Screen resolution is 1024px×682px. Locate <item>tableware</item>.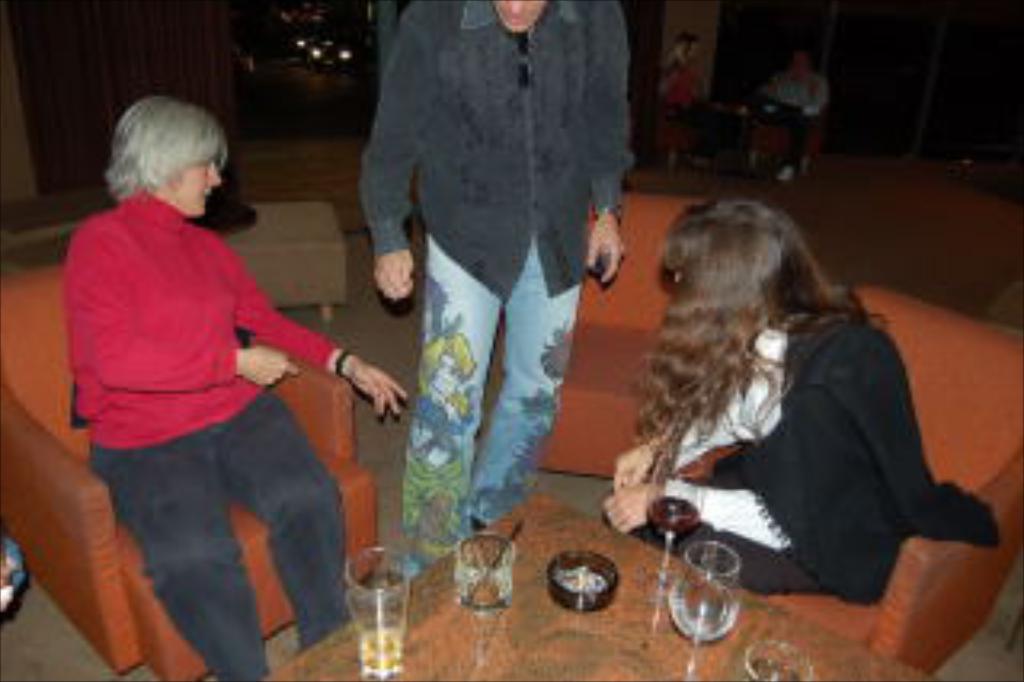
rect(346, 544, 416, 679).
